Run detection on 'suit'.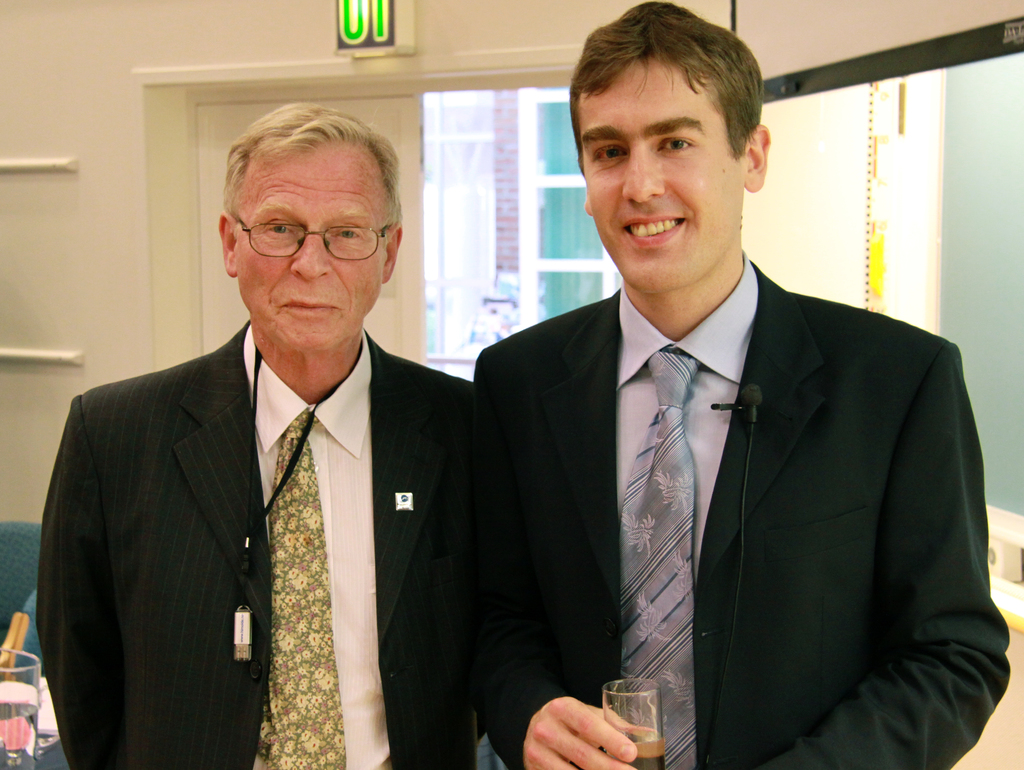
Result: Rect(34, 327, 476, 769).
